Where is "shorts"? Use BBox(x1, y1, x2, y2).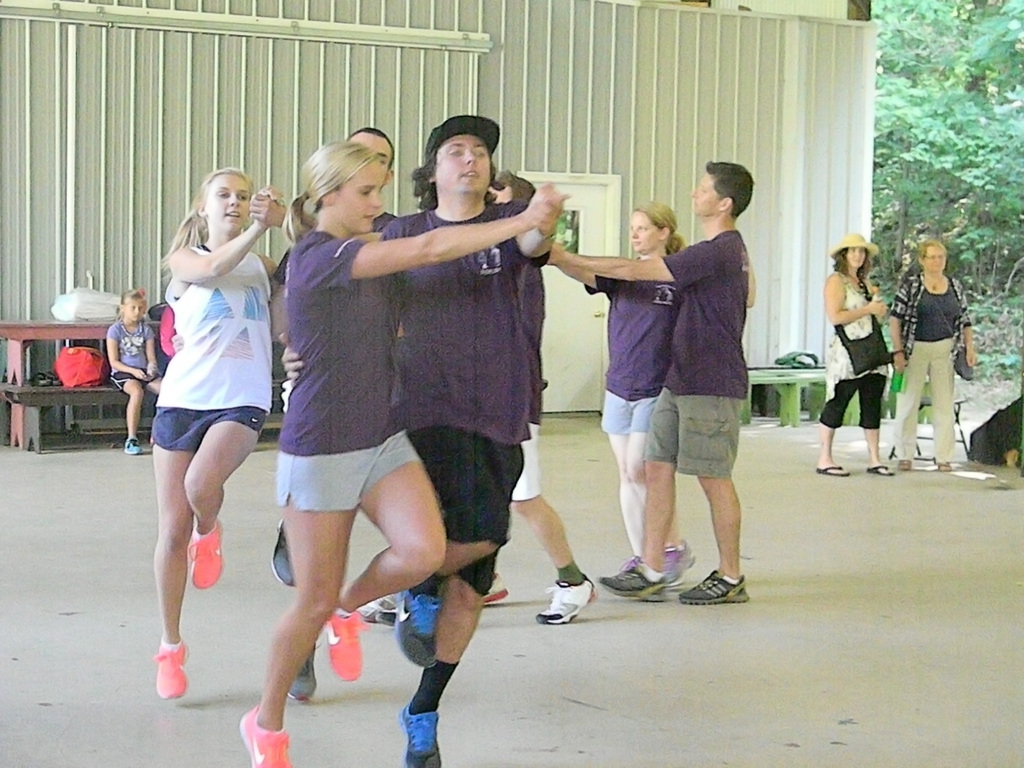
BBox(641, 394, 744, 476).
